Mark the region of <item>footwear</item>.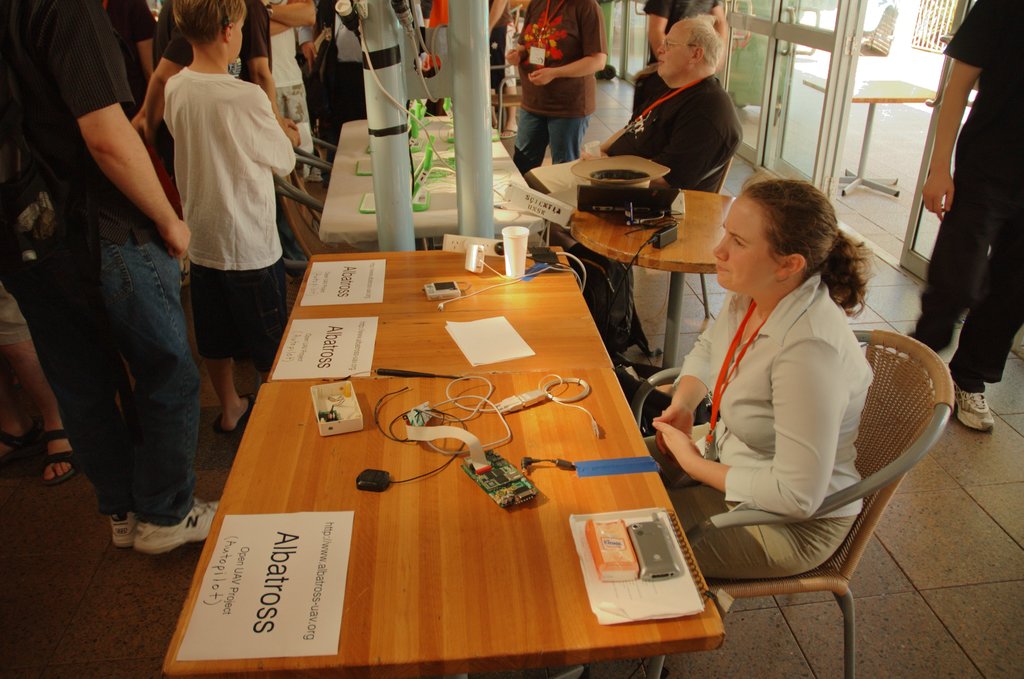
Region: Rect(534, 666, 588, 678).
